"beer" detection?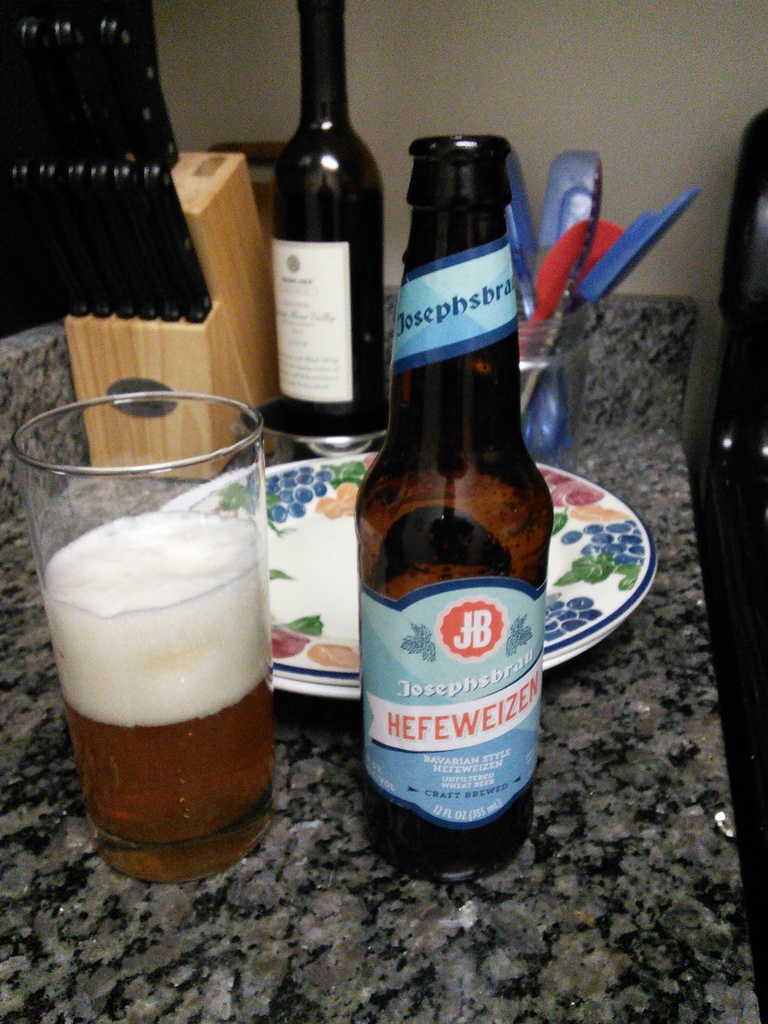
[355, 138, 554, 883]
